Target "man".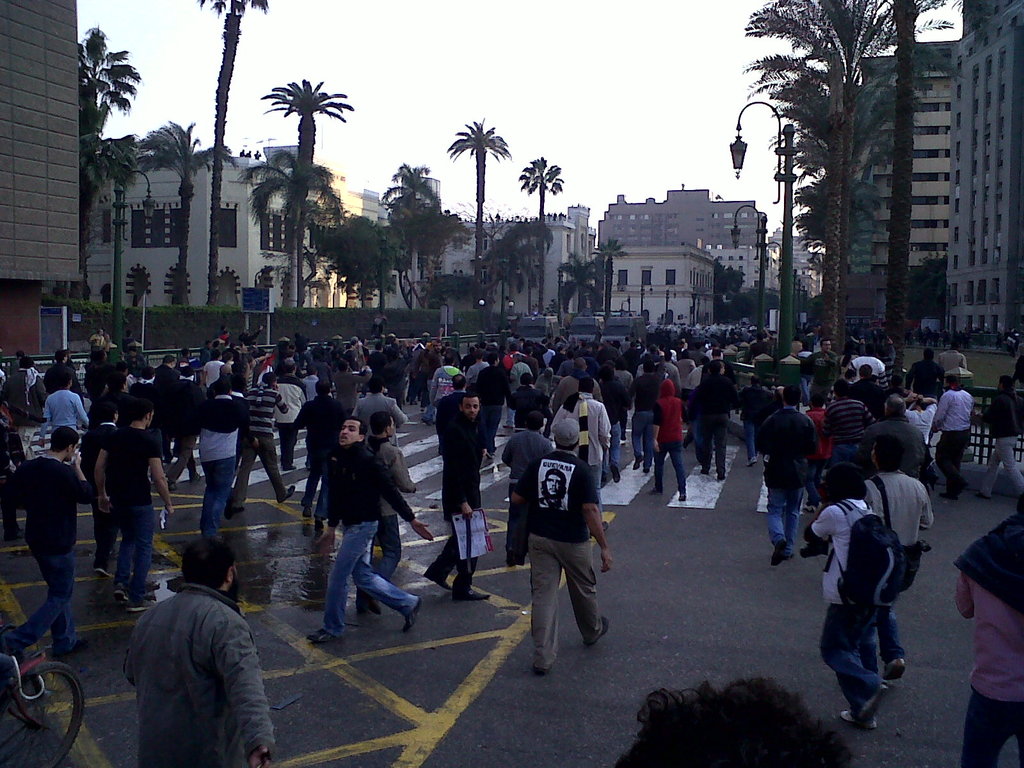
Target region: 515,419,609,677.
